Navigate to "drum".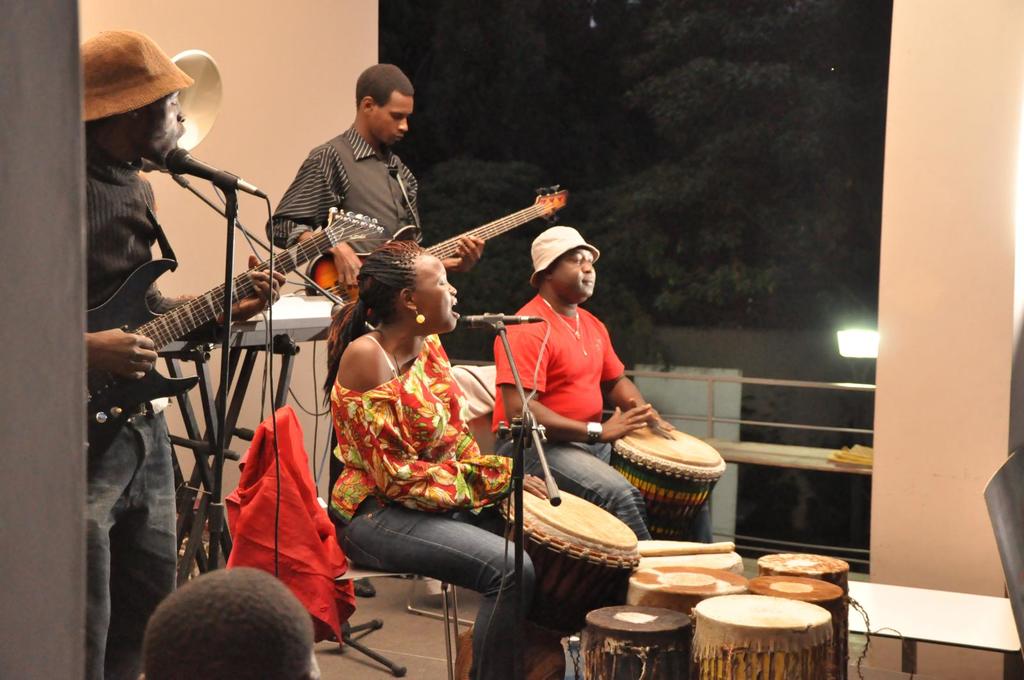
Navigation target: {"x1": 609, "y1": 419, "x2": 726, "y2": 539}.
